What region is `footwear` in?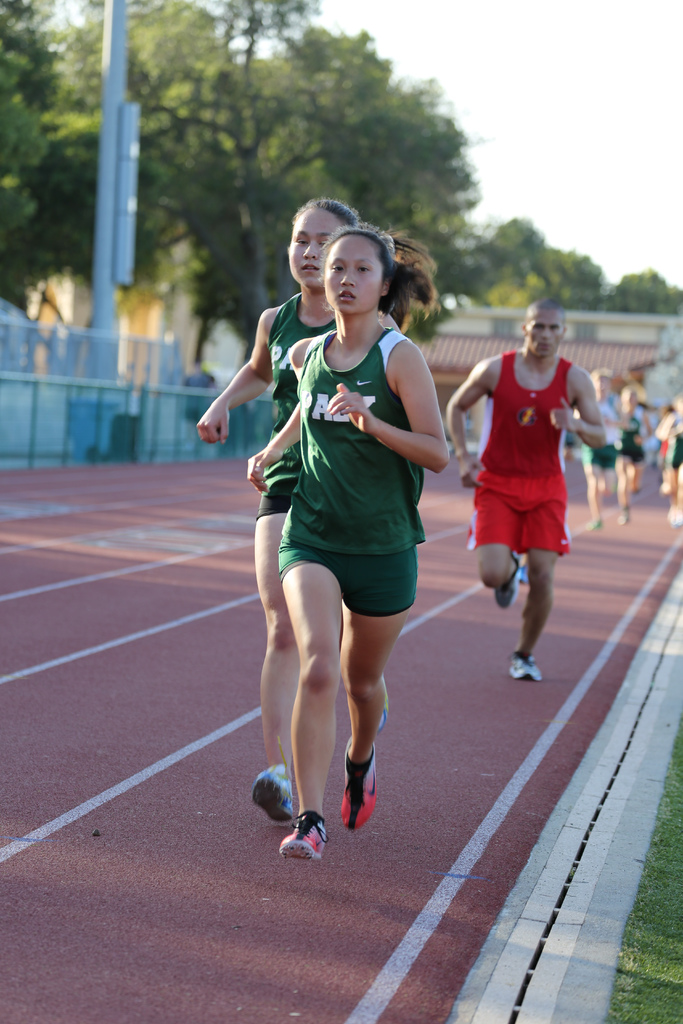
l=335, t=730, r=377, b=832.
